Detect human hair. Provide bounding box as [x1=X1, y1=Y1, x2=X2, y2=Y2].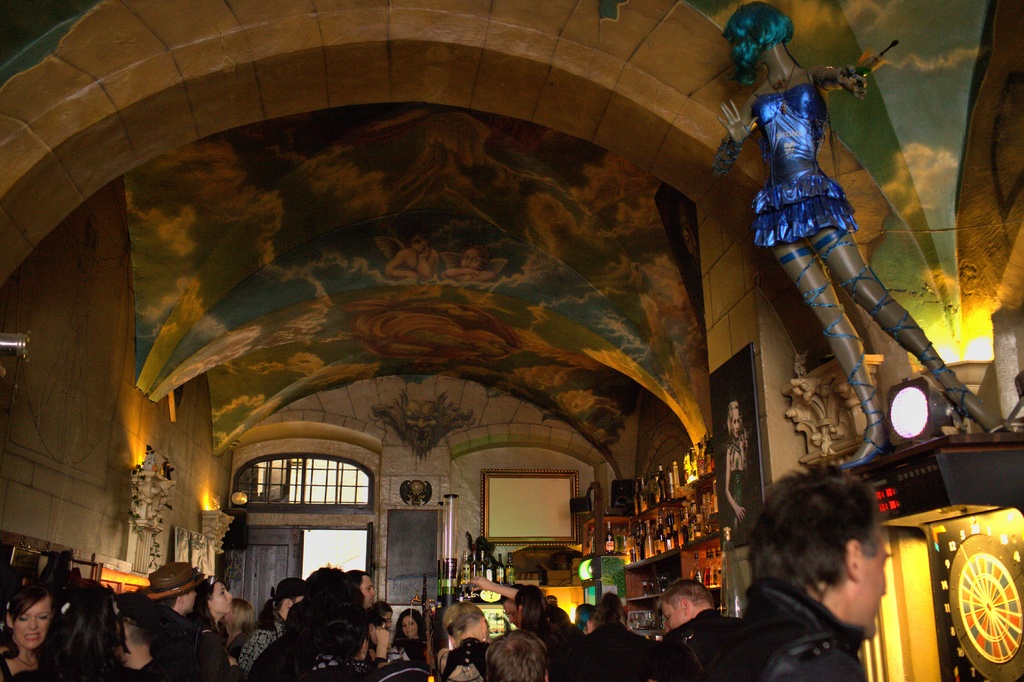
[x1=158, y1=593, x2=179, y2=608].
